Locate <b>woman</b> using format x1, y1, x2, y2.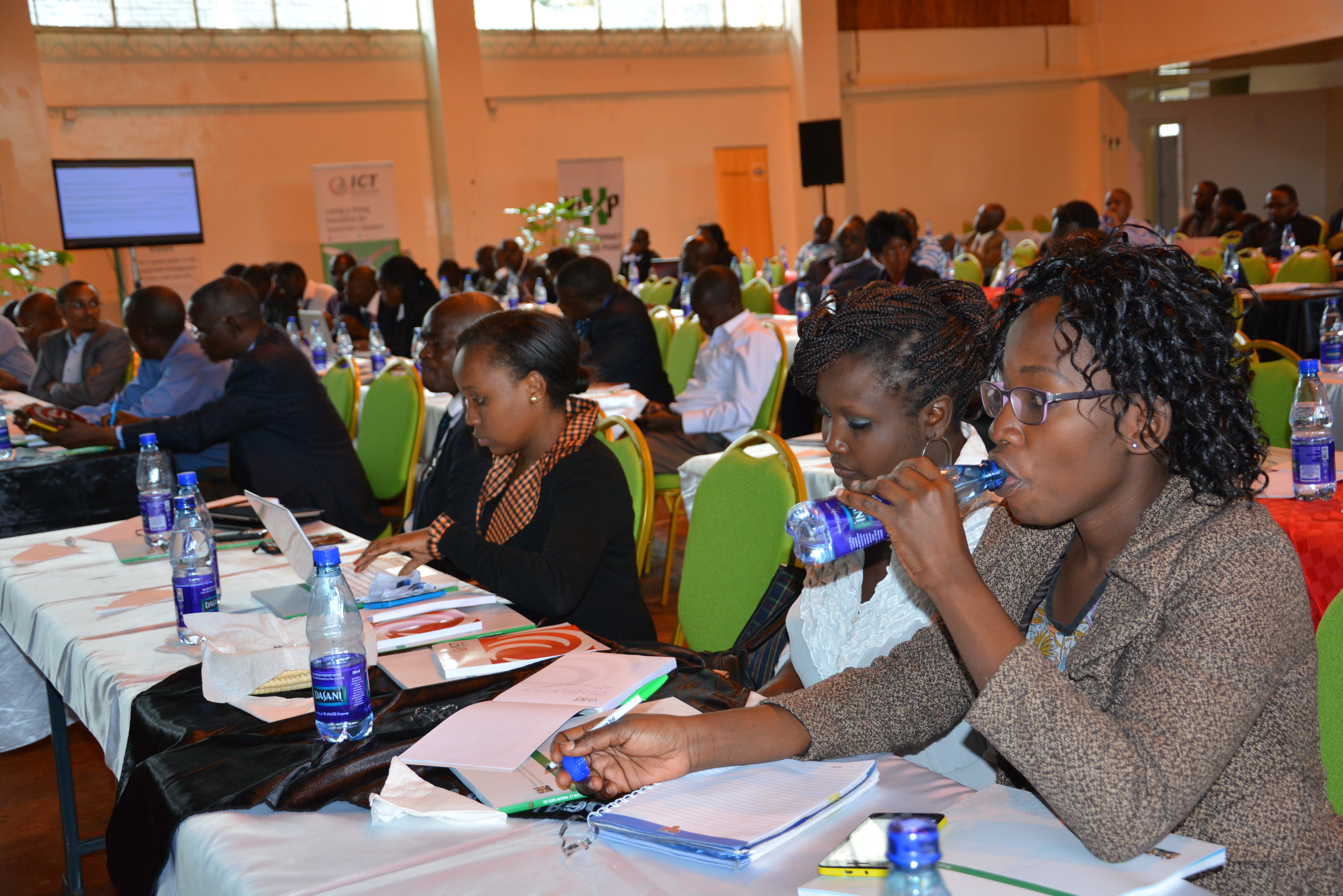
271, 68, 393, 262.
